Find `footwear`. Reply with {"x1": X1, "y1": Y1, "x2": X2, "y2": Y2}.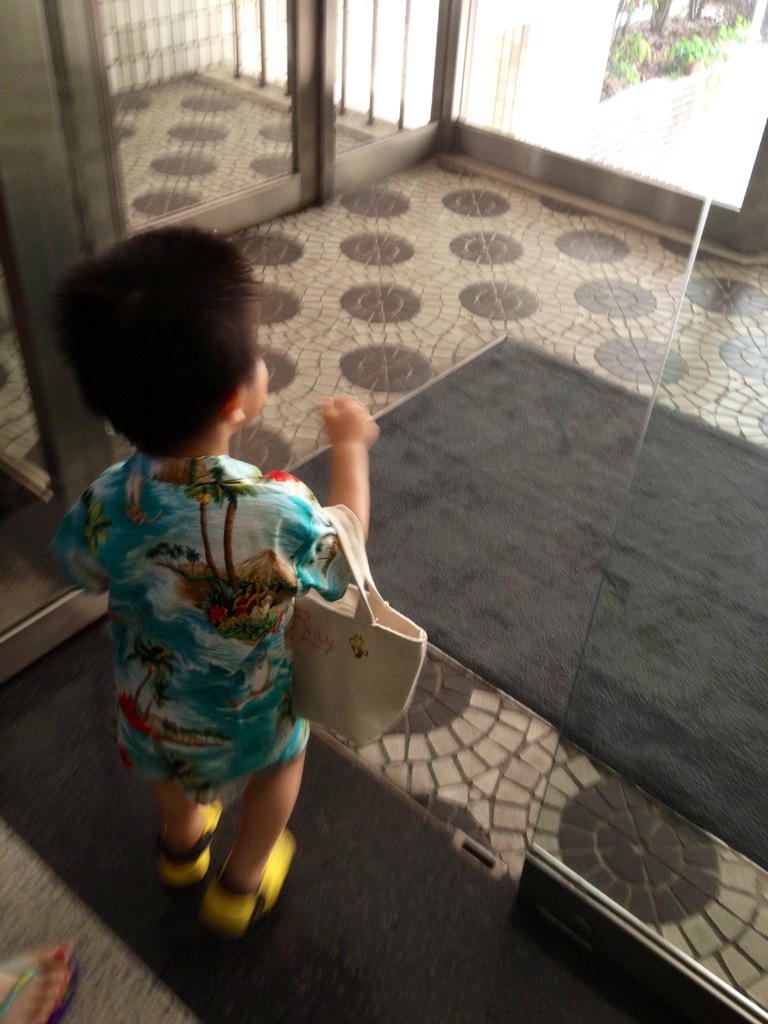
{"x1": 176, "y1": 833, "x2": 280, "y2": 941}.
